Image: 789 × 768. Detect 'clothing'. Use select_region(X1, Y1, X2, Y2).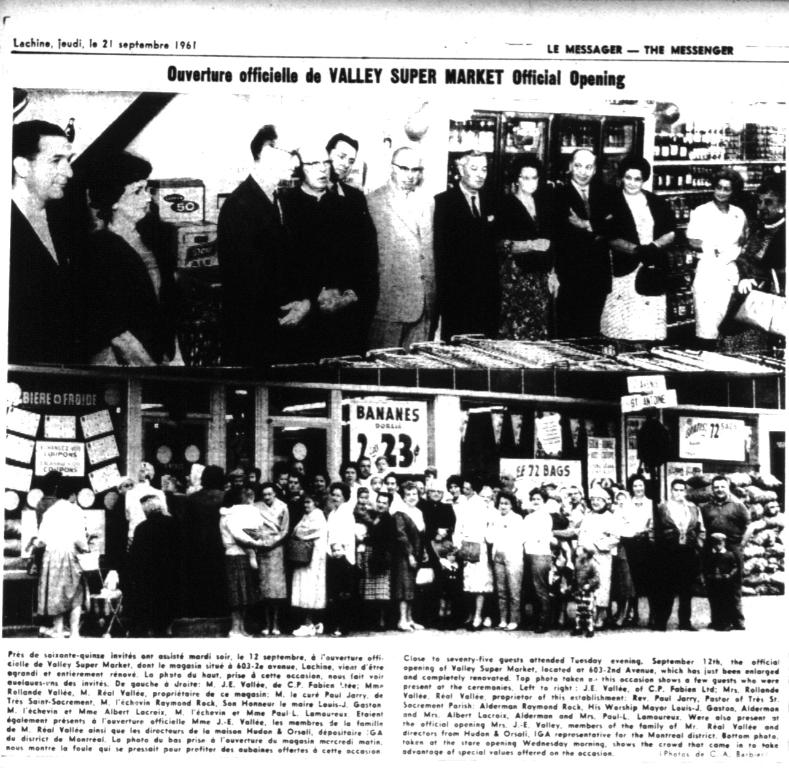
select_region(362, 182, 439, 360).
